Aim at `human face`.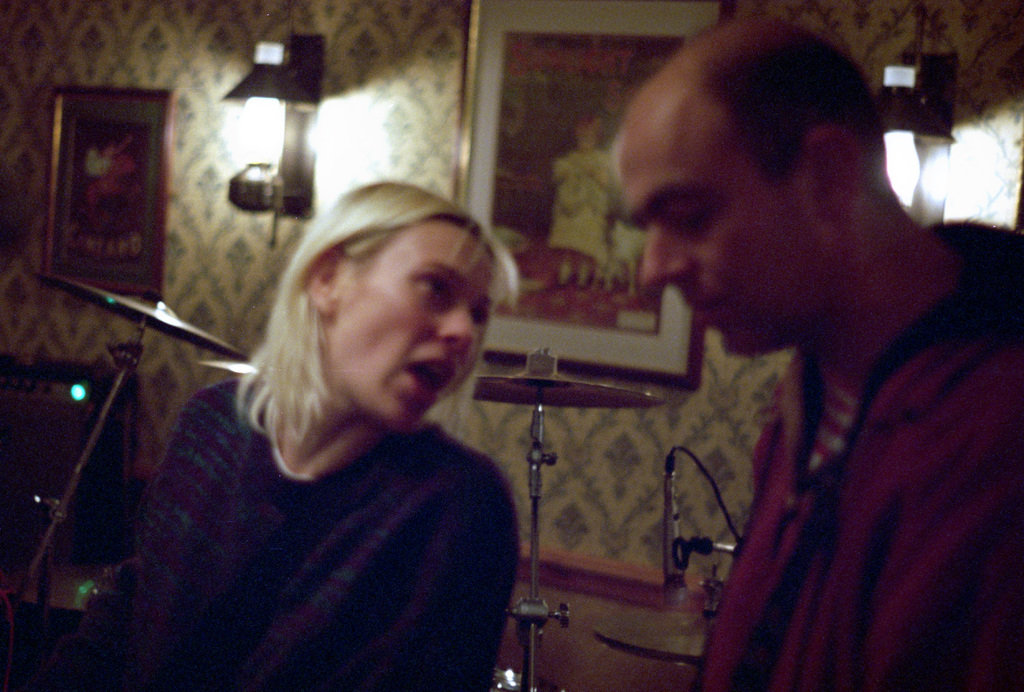
Aimed at select_region(108, 140, 119, 158).
